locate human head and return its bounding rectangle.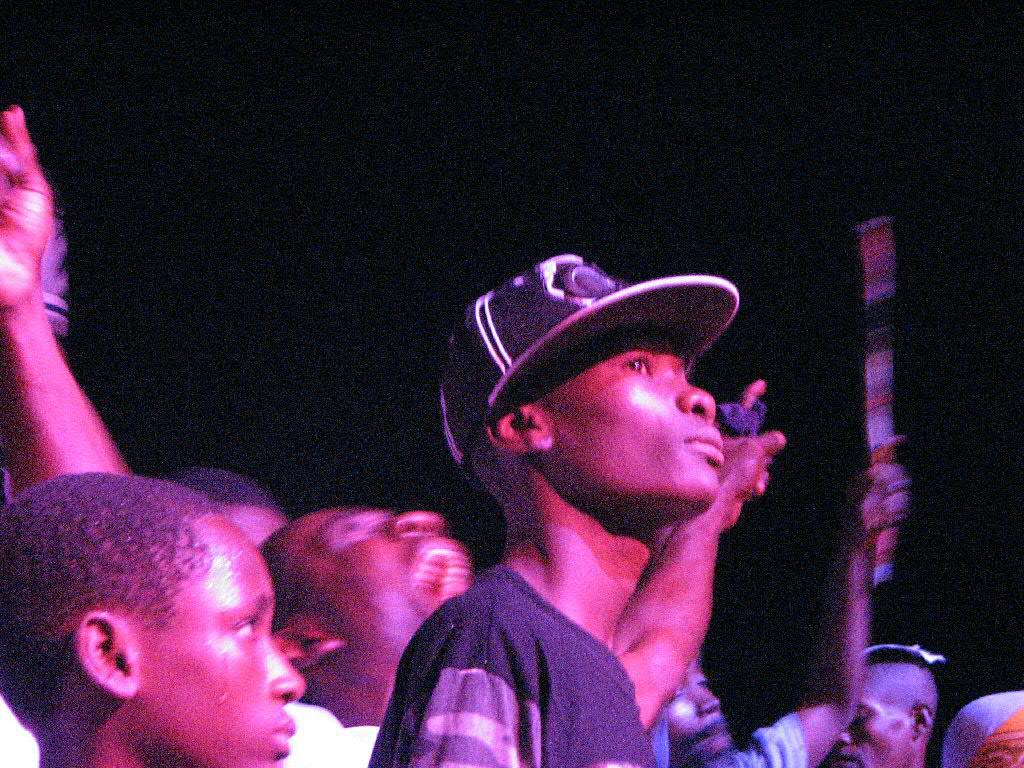
bbox(437, 248, 728, 531).
